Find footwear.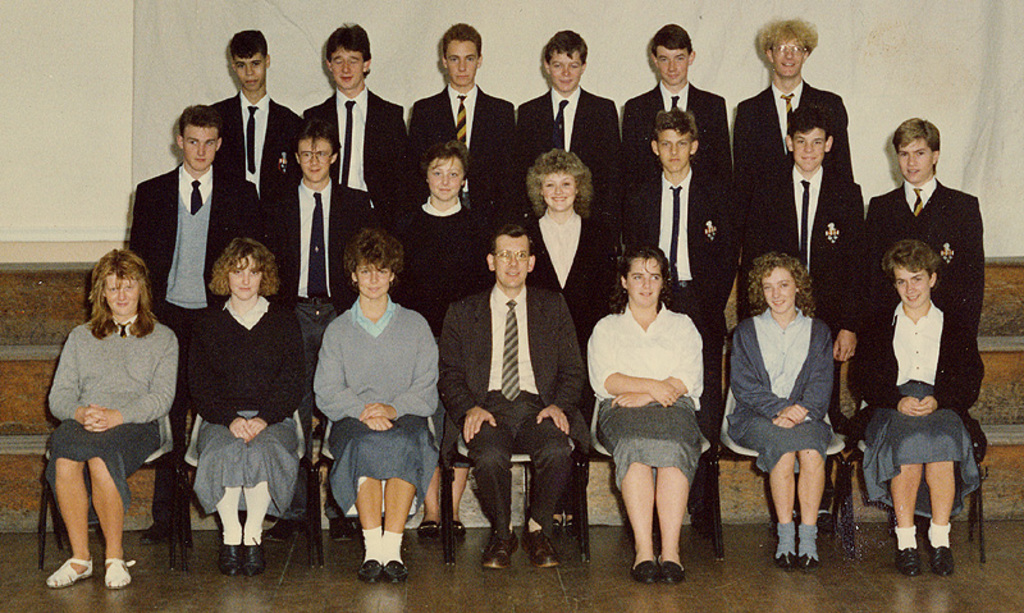
x1=632 y1=559 x2=663 y2=584.
